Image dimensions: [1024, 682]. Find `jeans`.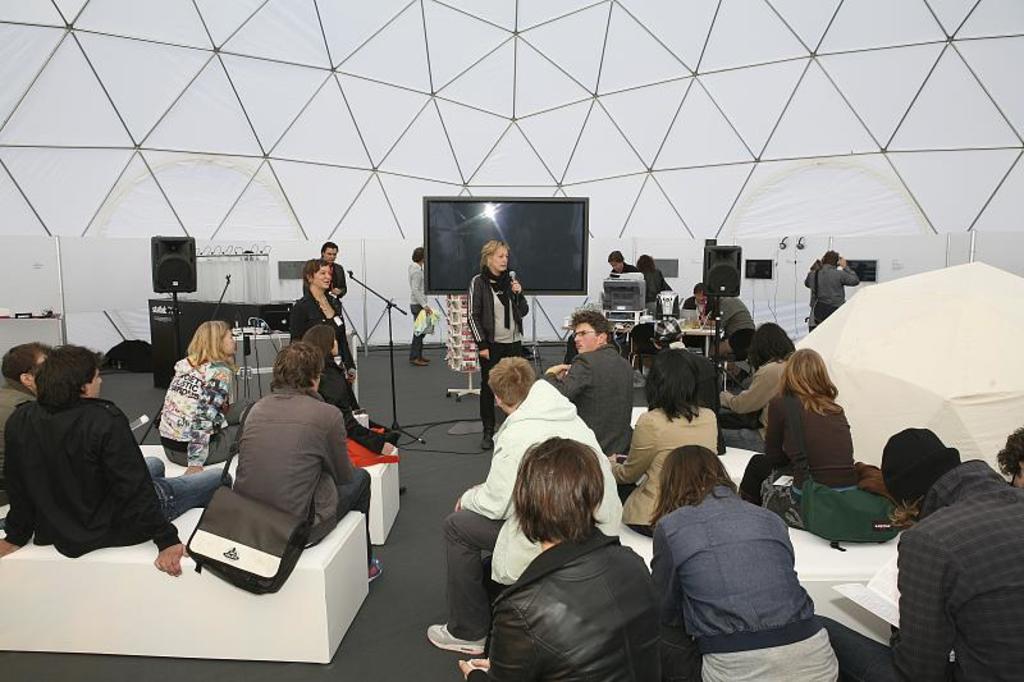
detection(713, 411, 763, 456).
